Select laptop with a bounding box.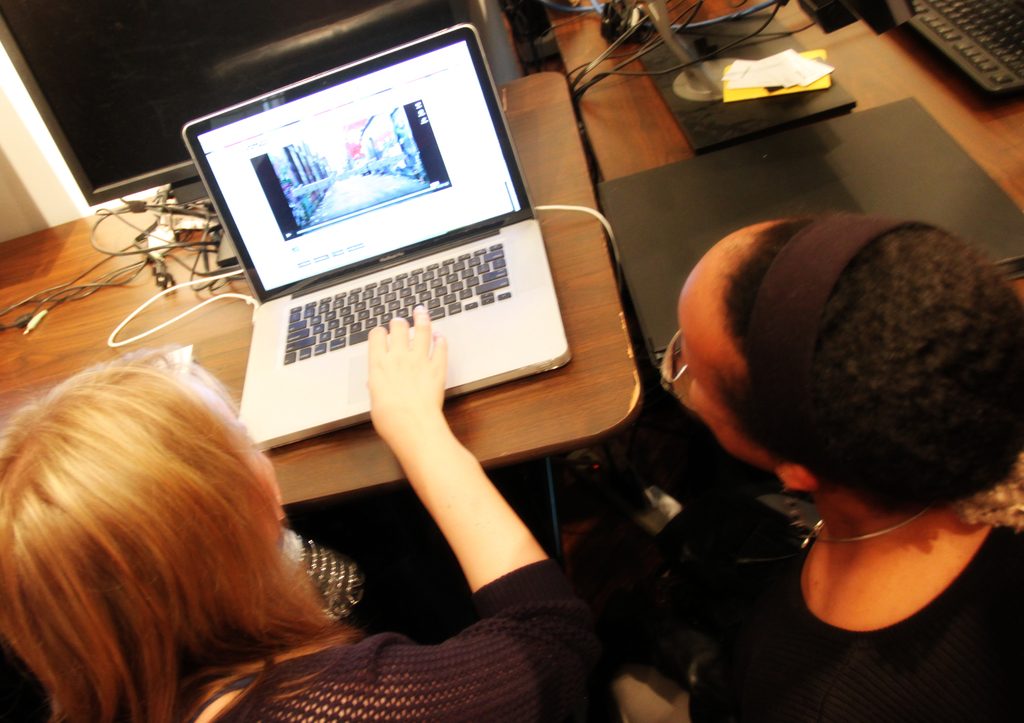
box(190, 36, 579, 477).
